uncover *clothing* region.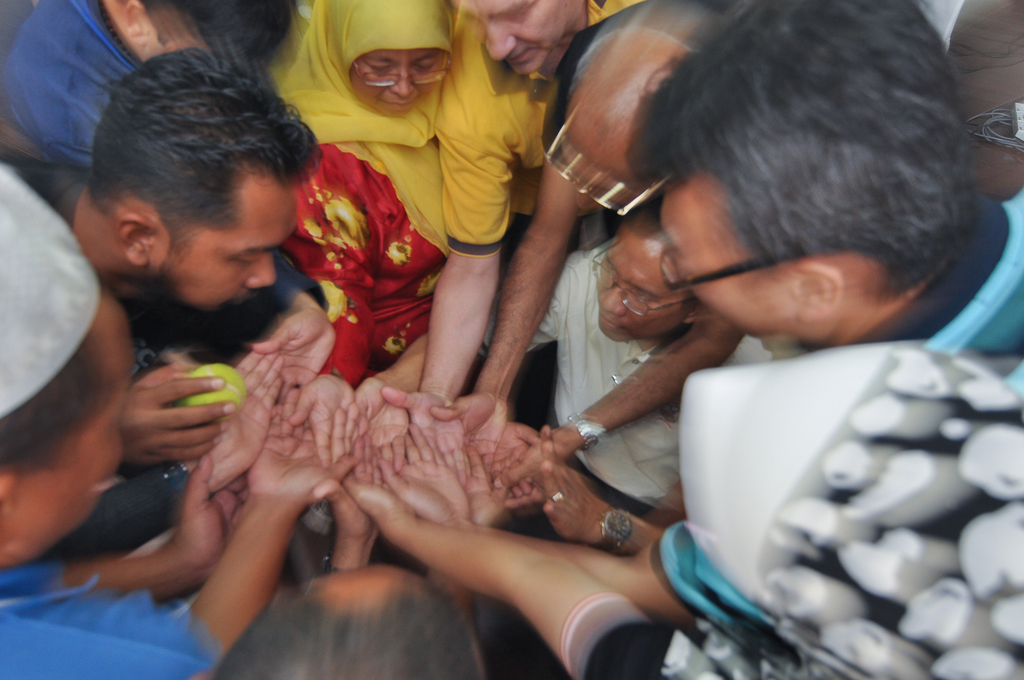
Uncovered: bbox=(437, 0, 639, 261).
